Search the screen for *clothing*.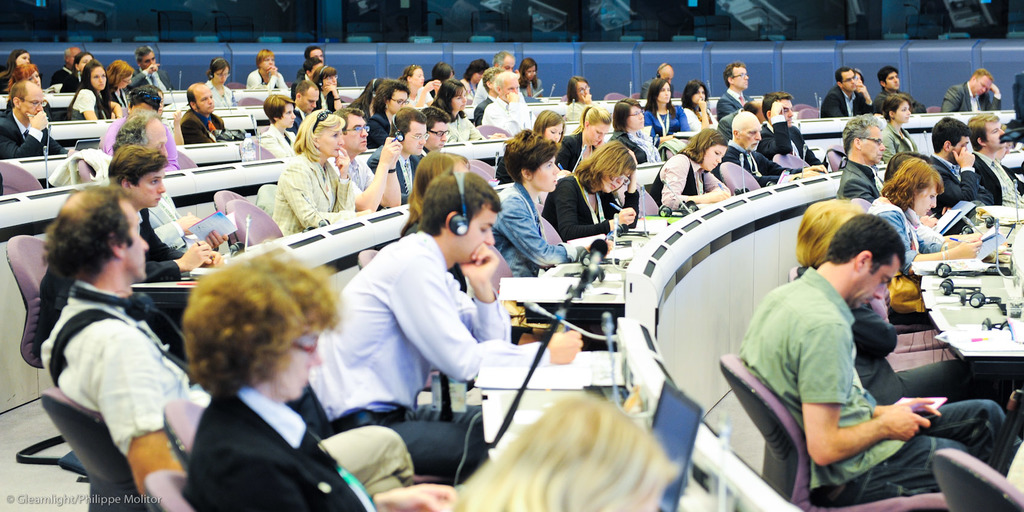
Found at pyautogui.locateOnScreen(682, 104, 721, 133).
